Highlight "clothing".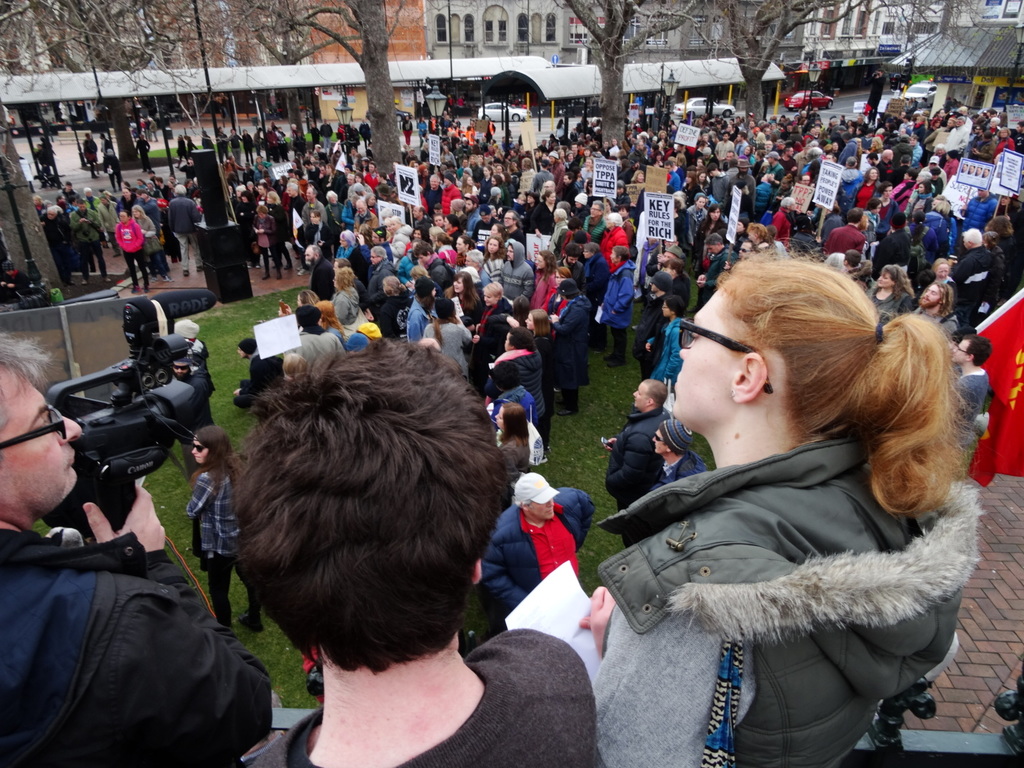
Highlighted region: Rect(531, 198, 556, 252).
